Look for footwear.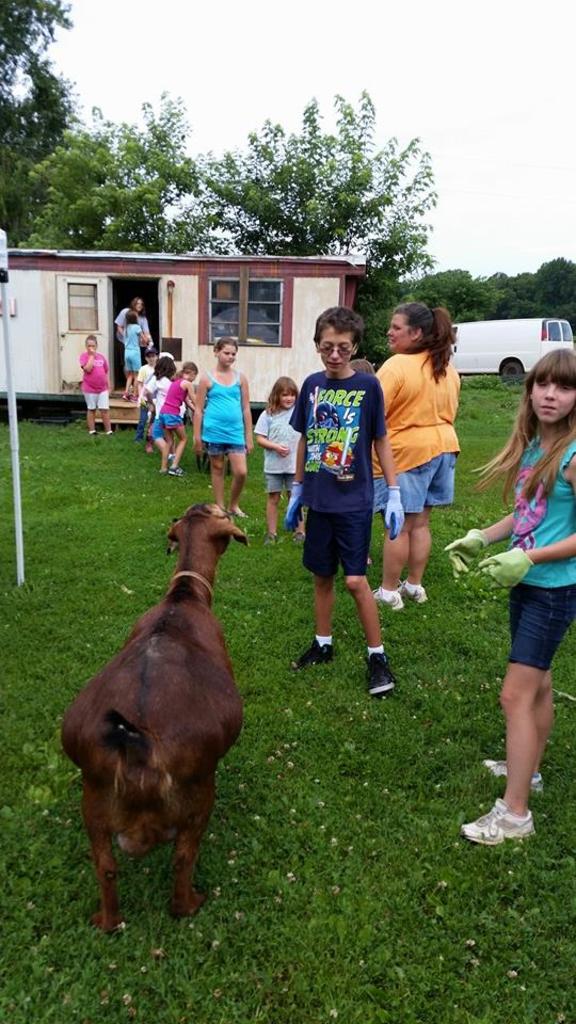
Found: <box>453,793,539,843</box>.
